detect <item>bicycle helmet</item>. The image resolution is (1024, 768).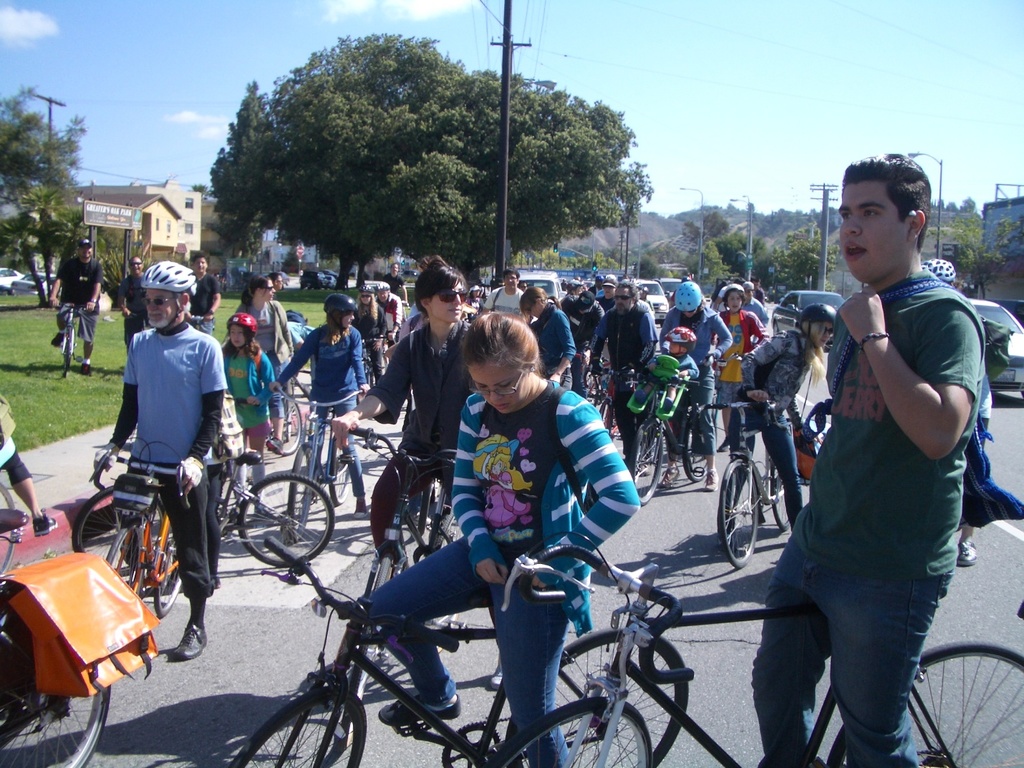
{"left": 671, "top": 279, "right": 700, "bottom": 313}.
